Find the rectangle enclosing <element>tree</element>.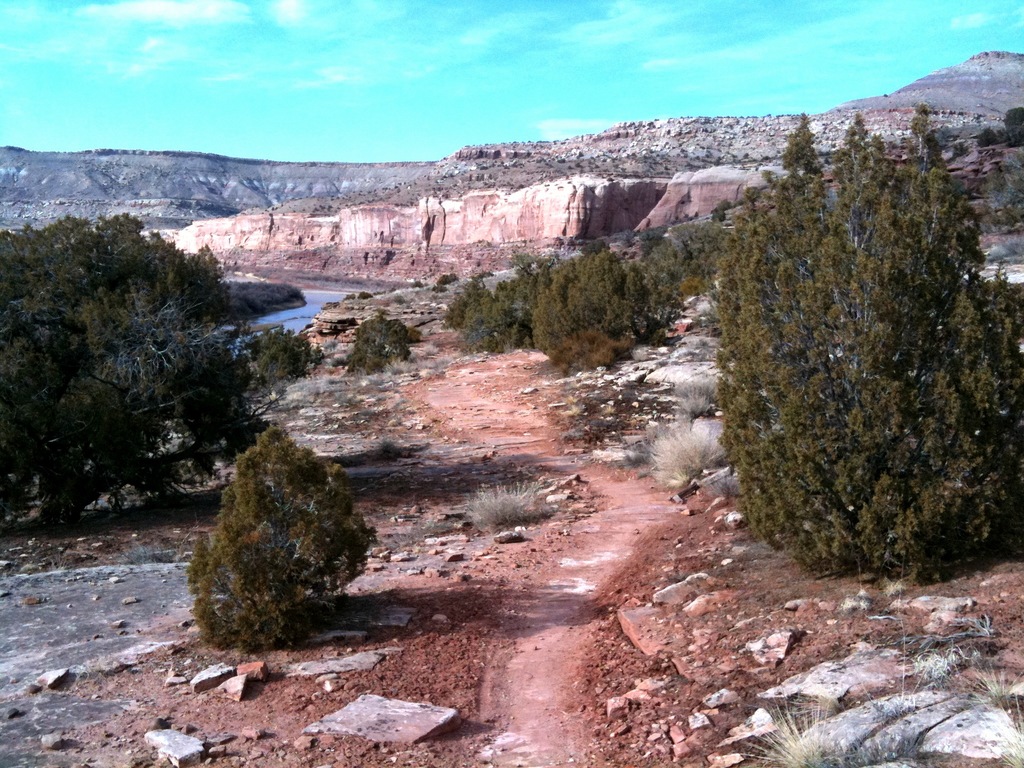
BBox(347, 317, 422, 378).
